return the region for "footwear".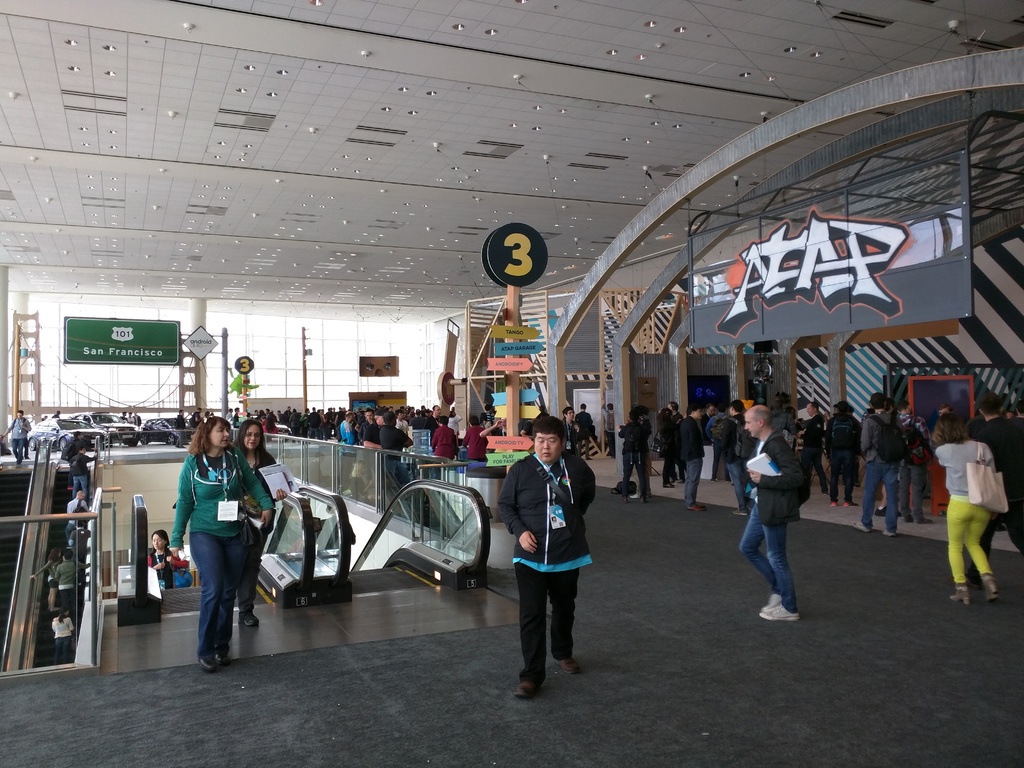
746:500:753:508.
